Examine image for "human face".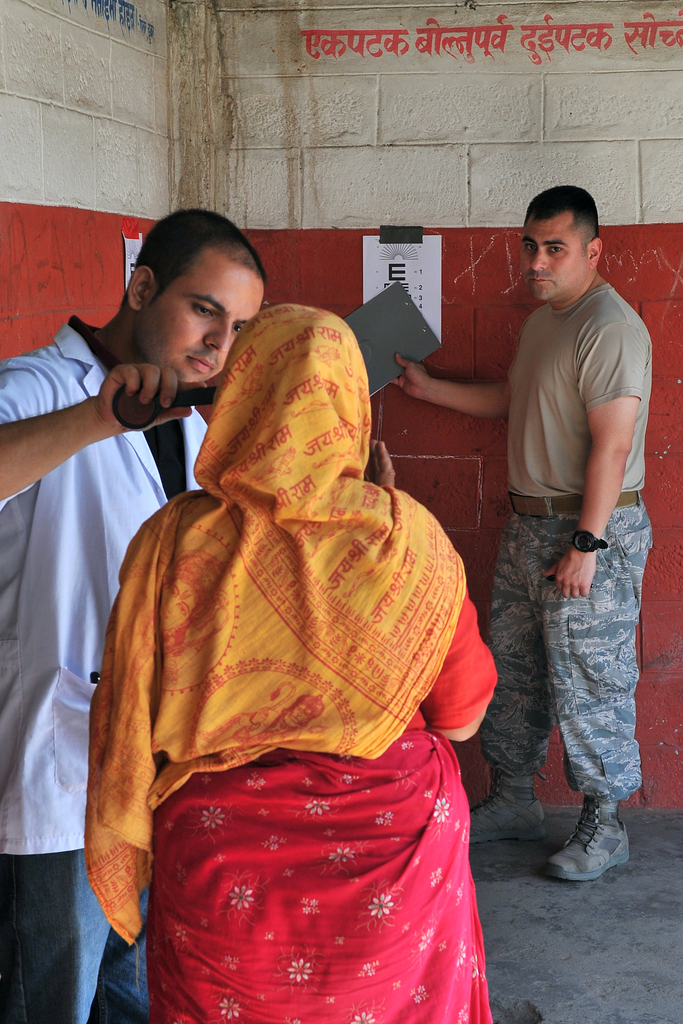
Examination result: locate(526, 214, 595, 297).
